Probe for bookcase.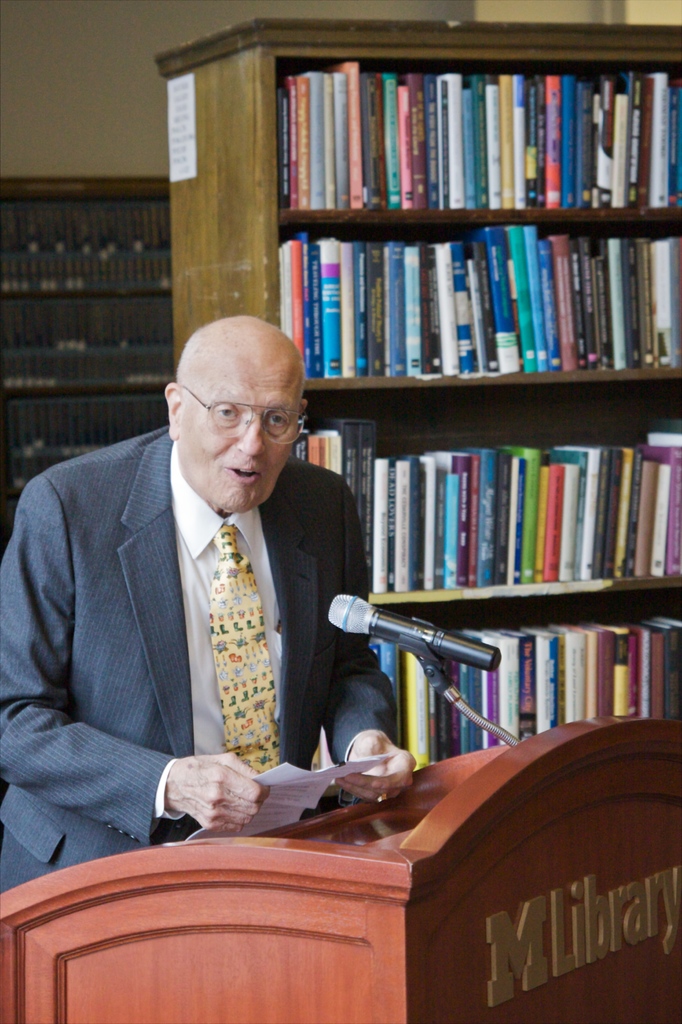
Probe result: {"x1": 184, "y1": 0, "x2": 675, "y2": 851}.
